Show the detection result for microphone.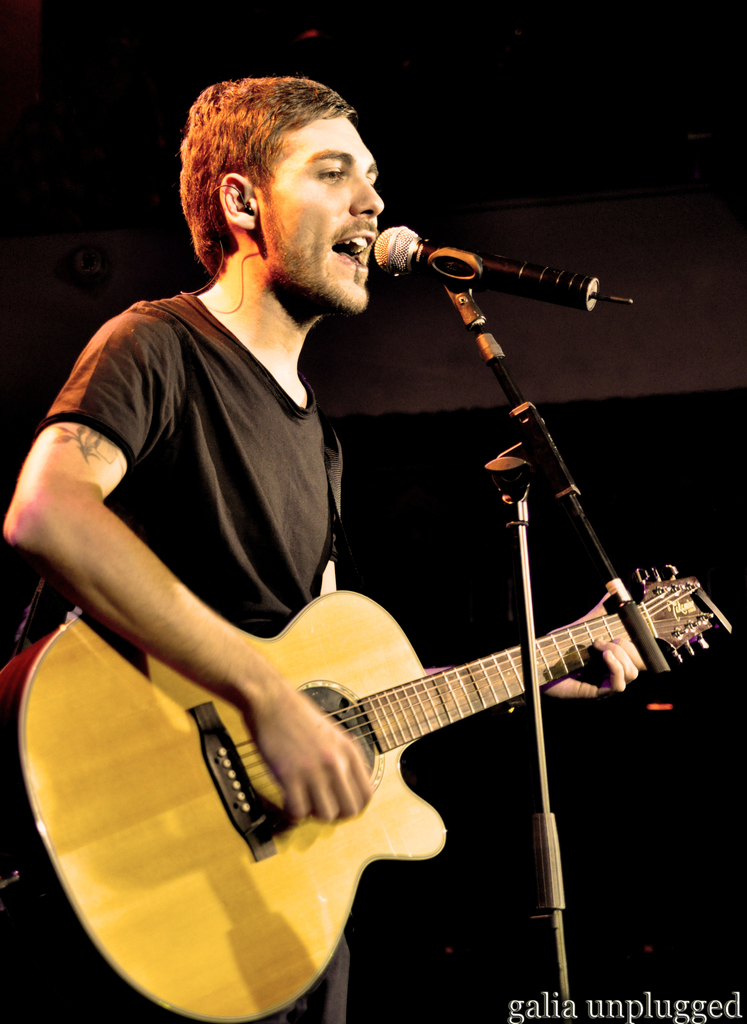
(367, 216, 645, 304).
